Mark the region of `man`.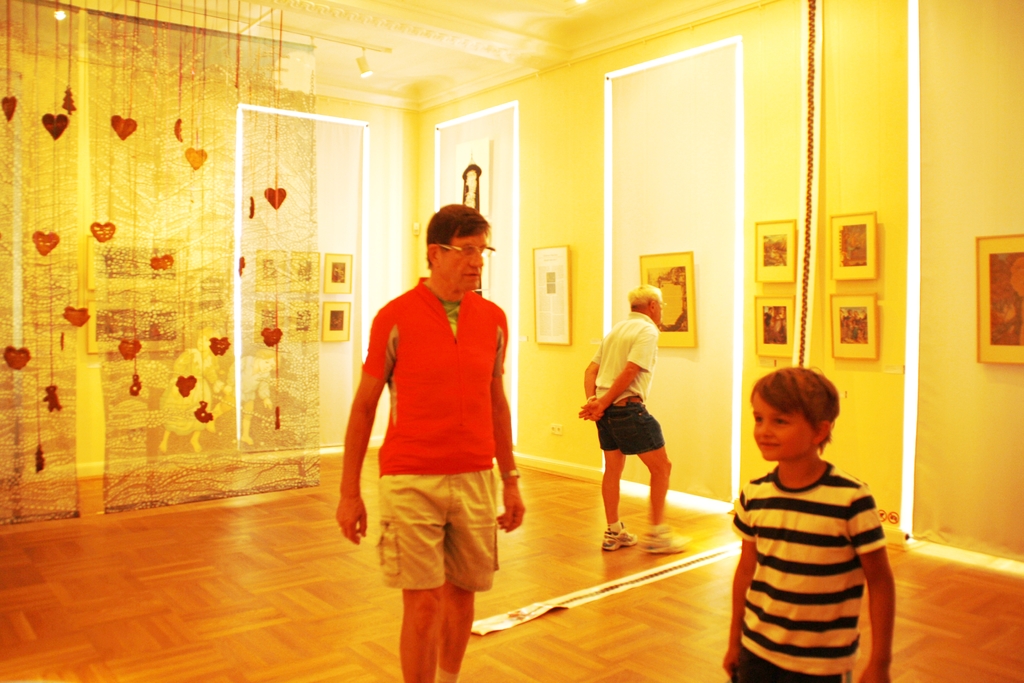
Region: detection(342, 193, 530, 652).
